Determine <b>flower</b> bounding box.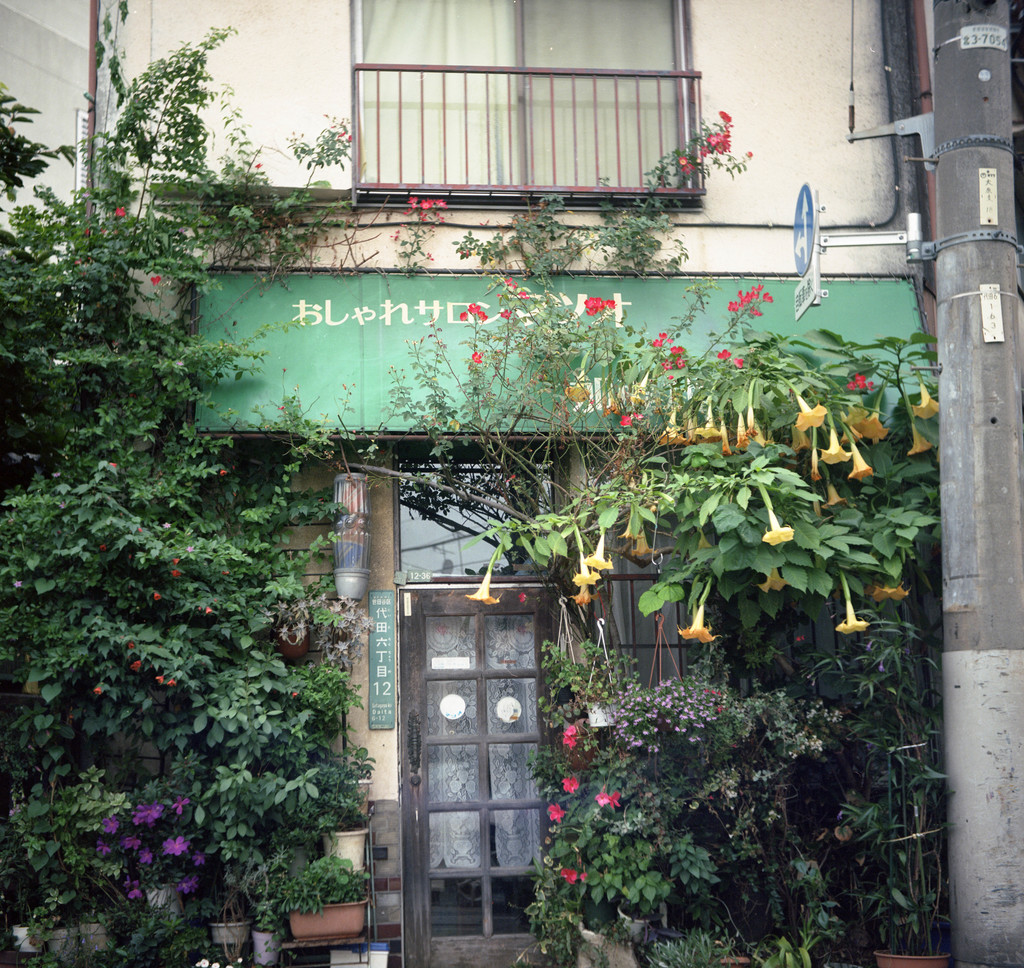
Determined: box=[755, 421, 771, 446].
